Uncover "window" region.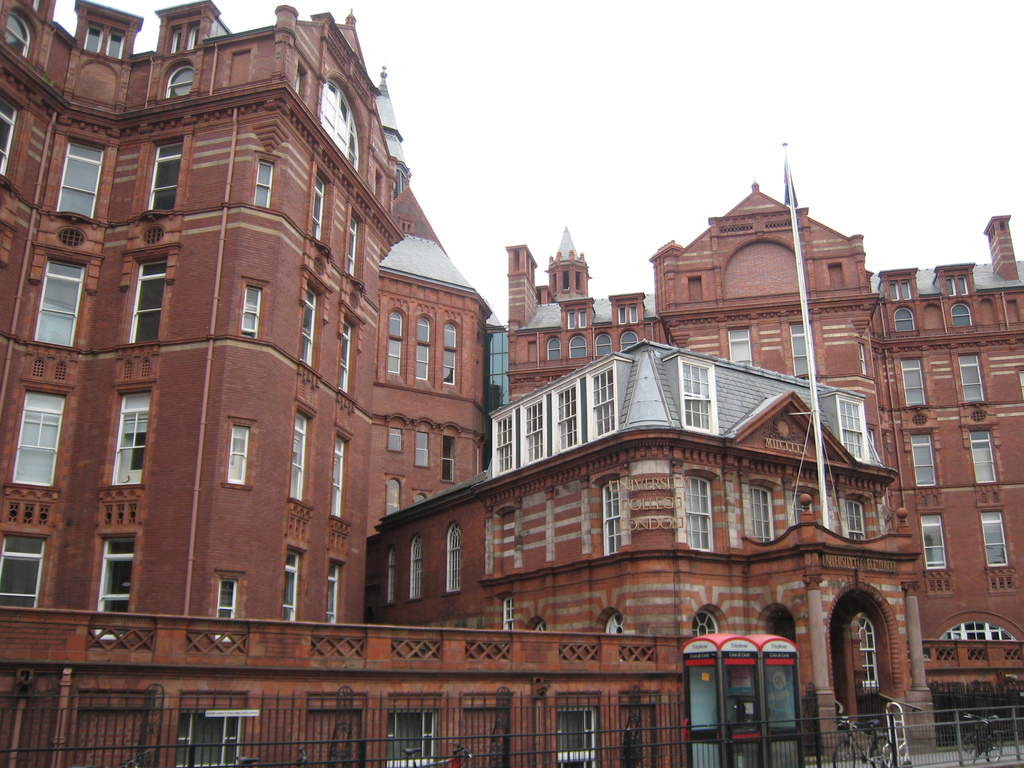
Uncovered: left=384, top=306, right=404, bottom=379.
